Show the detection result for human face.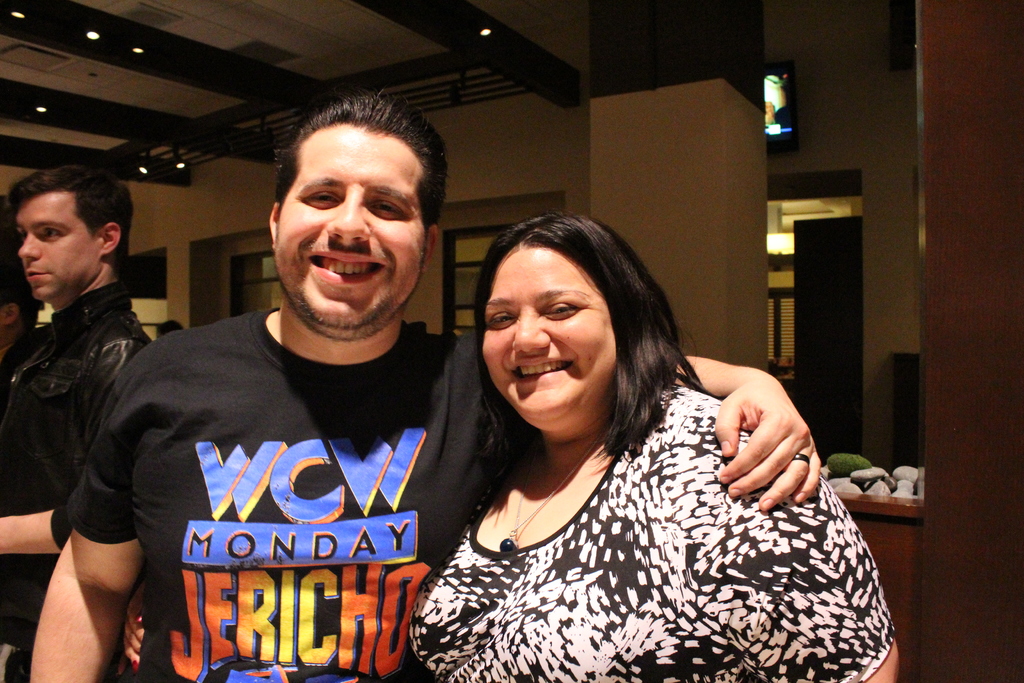
locate(472, 244, 636, 452).
